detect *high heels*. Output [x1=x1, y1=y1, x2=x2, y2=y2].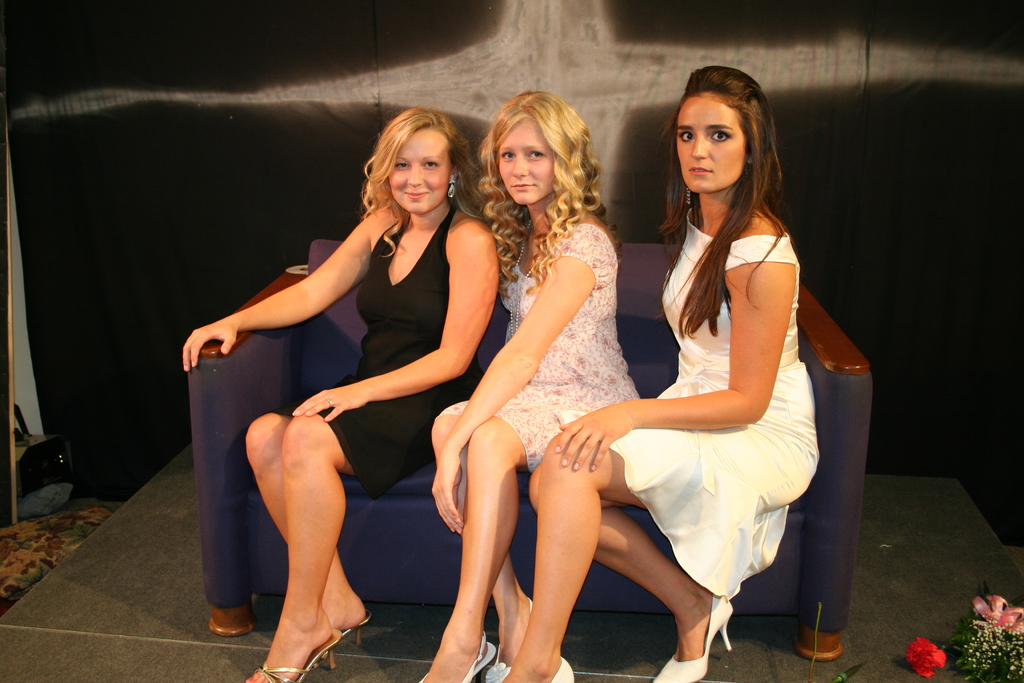
[x1=652, y1=597, x2=737, y2=682].
